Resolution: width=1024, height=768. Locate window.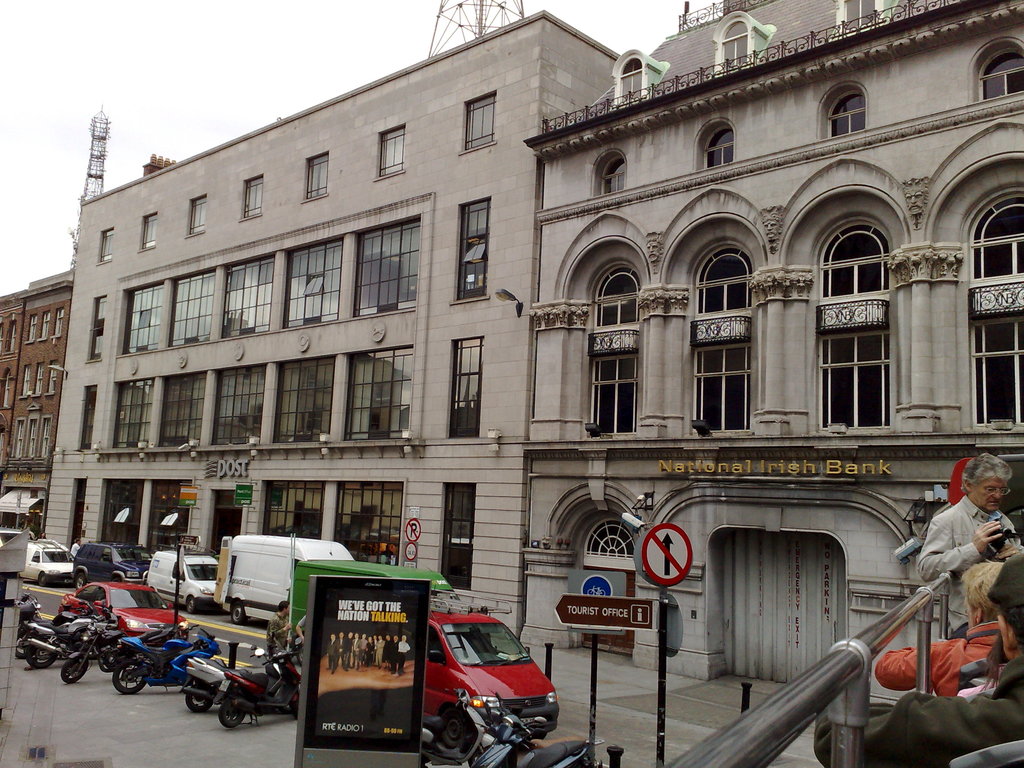
966/38/1023/97.
